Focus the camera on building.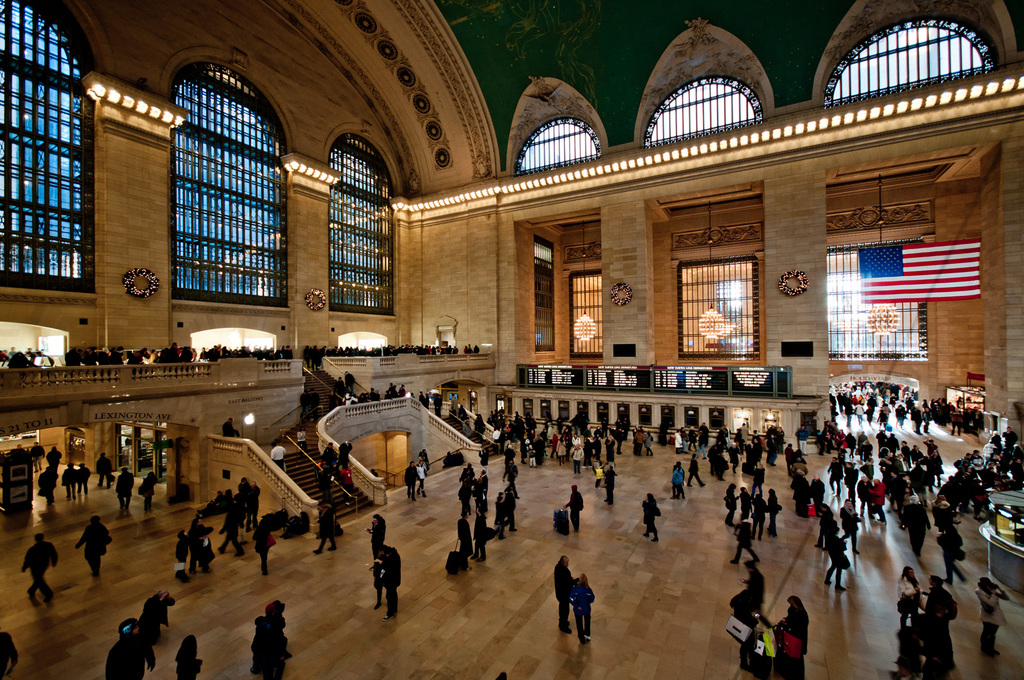
Focus region: (0, 0, 1023, 679).
